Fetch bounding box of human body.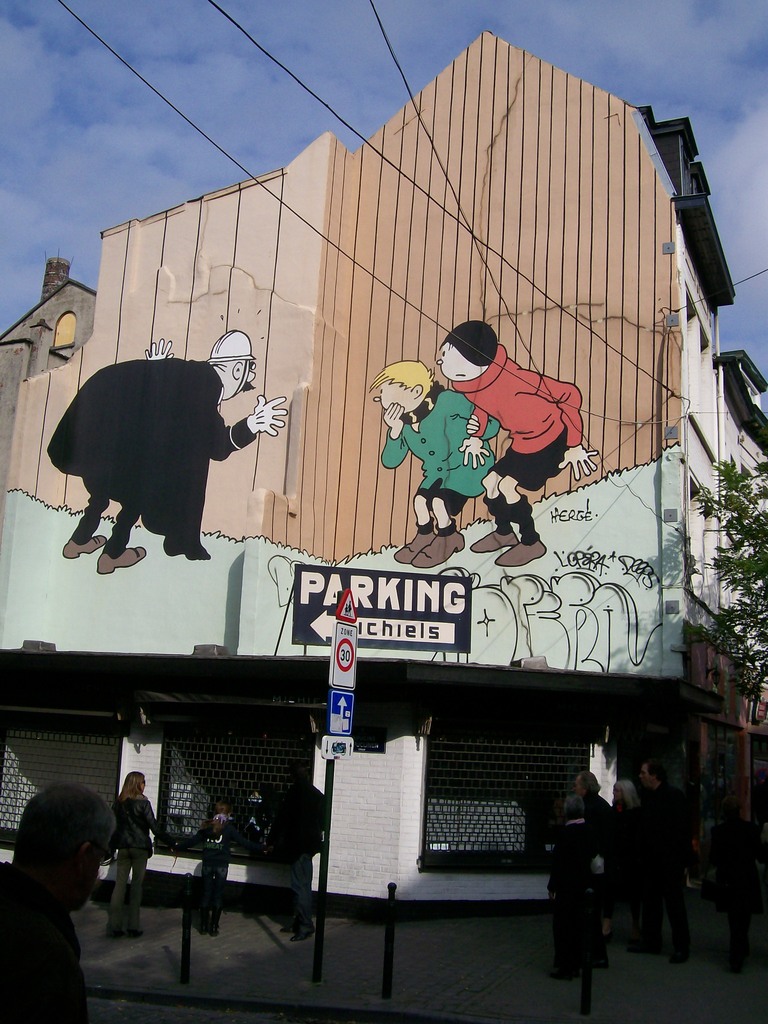
Bbox: detection(551, 767, 621, 974).
